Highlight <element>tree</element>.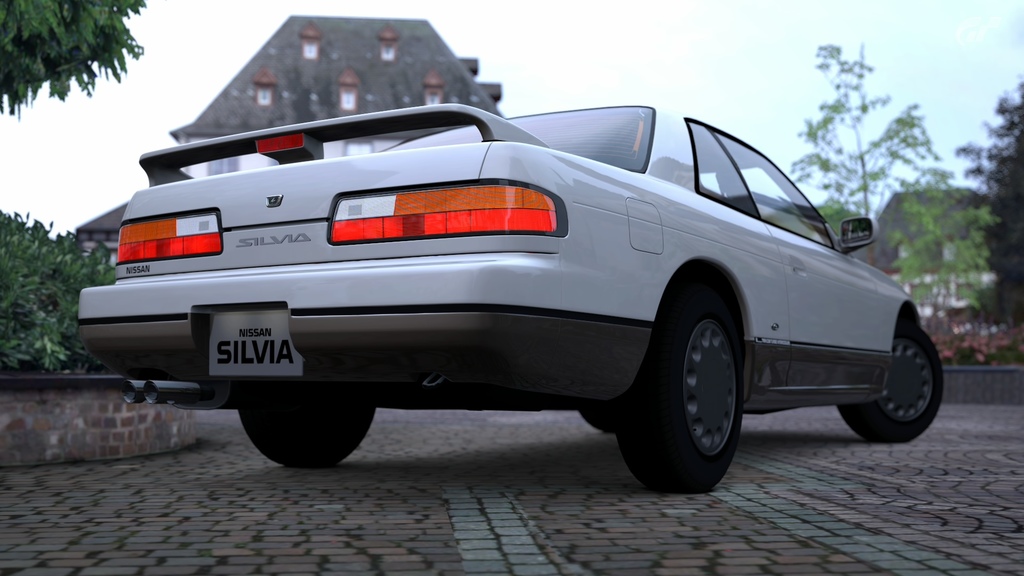
Highlighted region: select_region(891, 140, 981, 301).
